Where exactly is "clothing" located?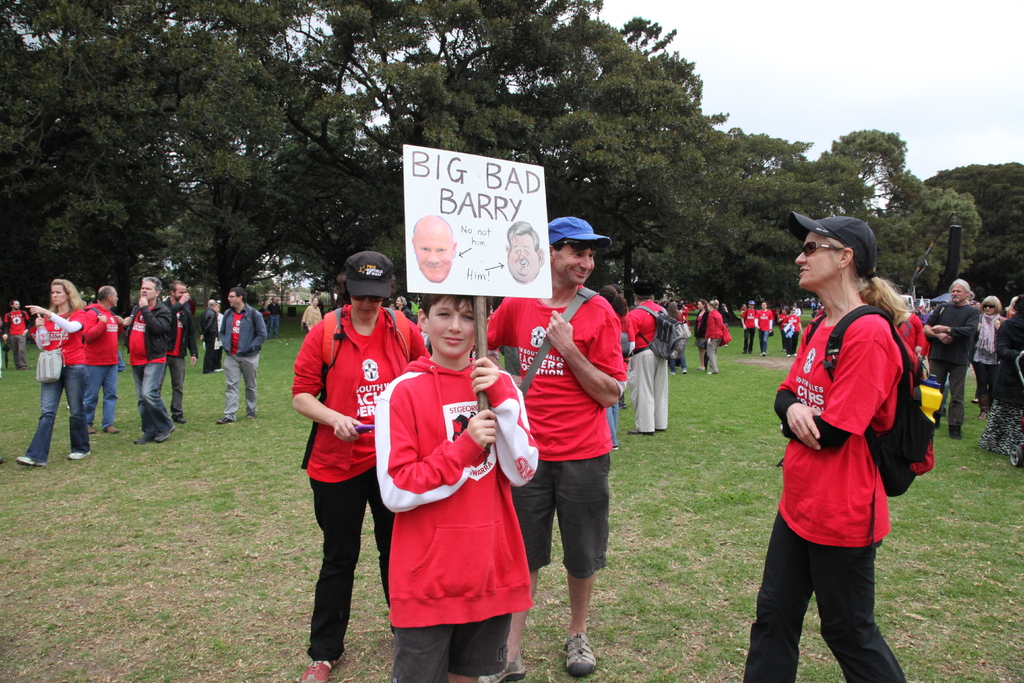
Its bounding box is pyautogui.locateOnScreen(488, 283, 624, 568).
